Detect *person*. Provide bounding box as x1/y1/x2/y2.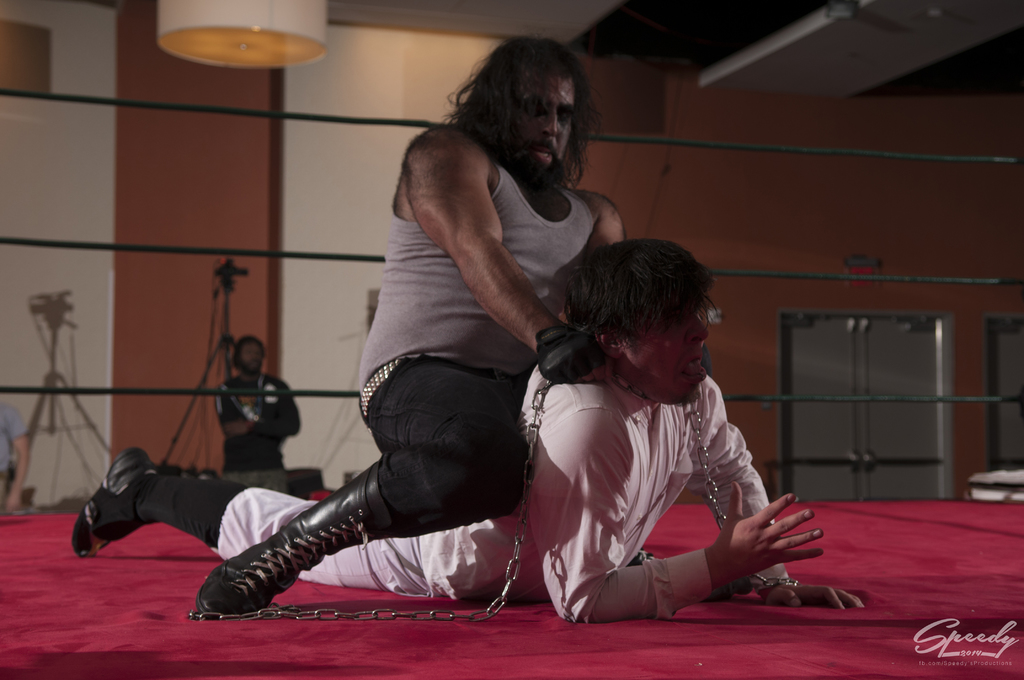
0/403/28/513.
